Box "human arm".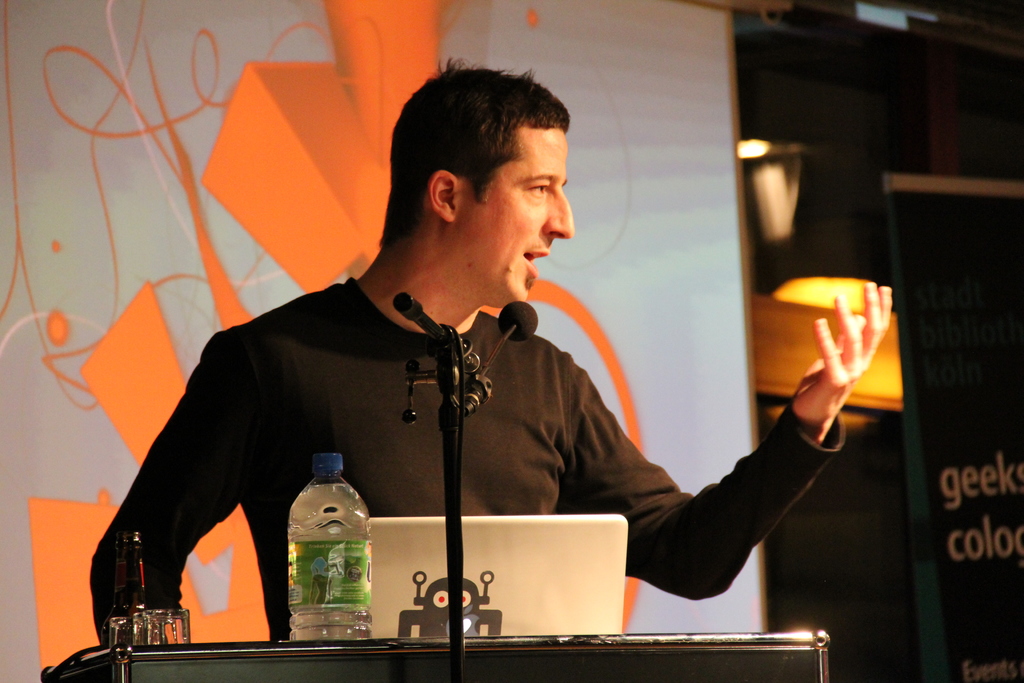
left=83, top=327, right=248, bottom=650.
